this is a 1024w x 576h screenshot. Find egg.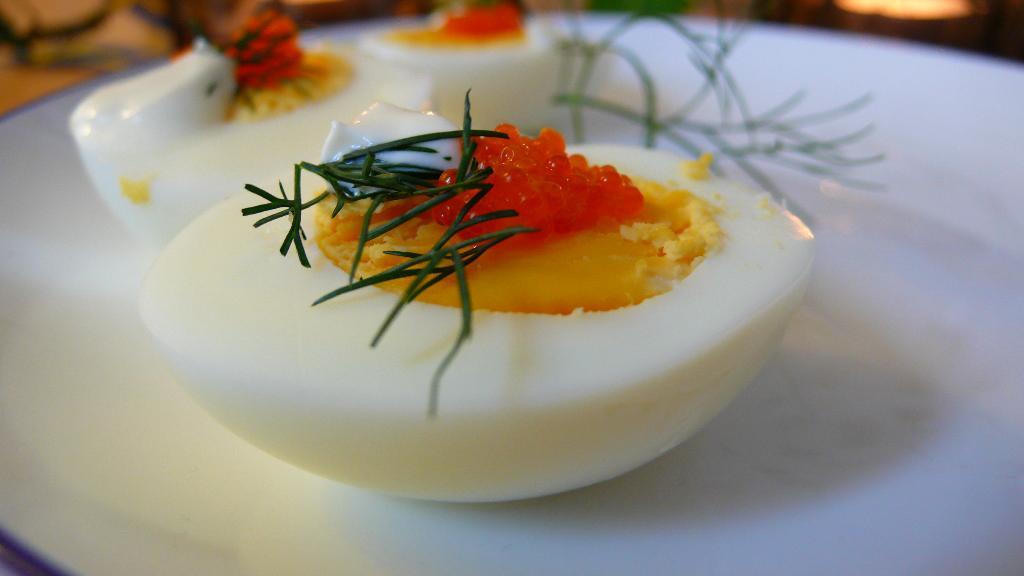
Bounding box: (x1=135, y1=139, x2=820, y2=503).
